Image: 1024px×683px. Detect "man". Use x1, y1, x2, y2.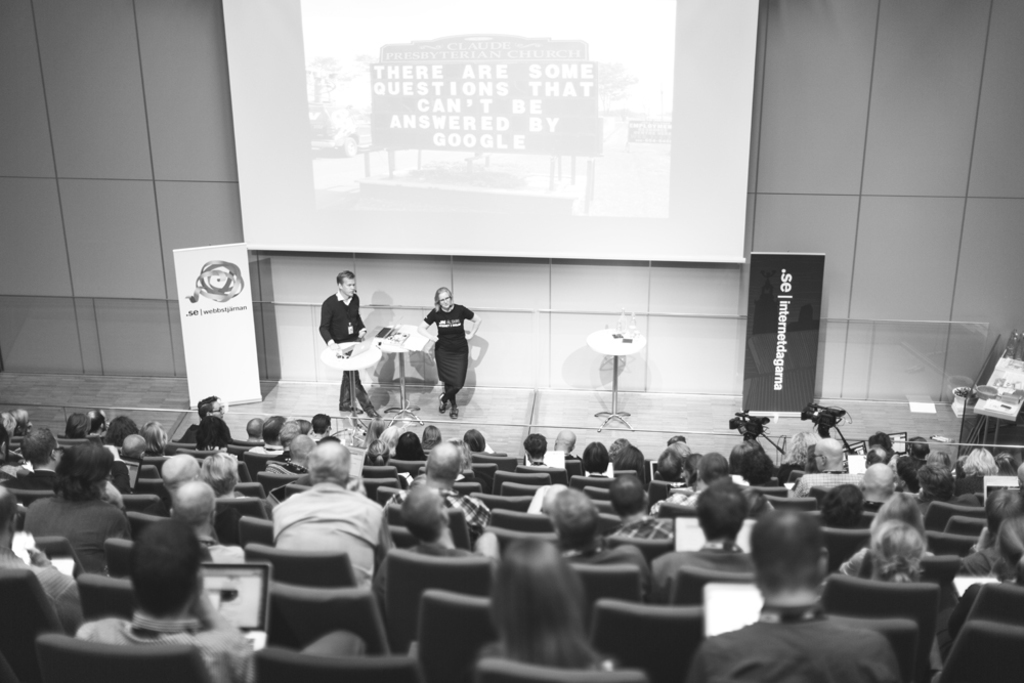
380, 479, 487, 637.
